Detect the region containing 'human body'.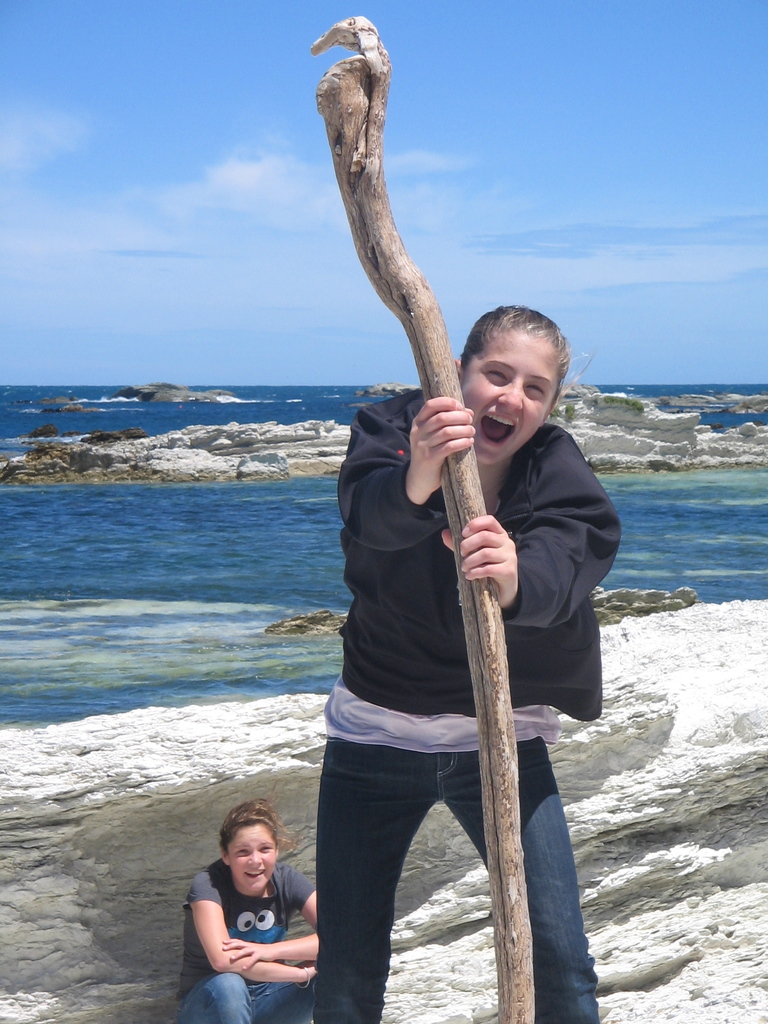
(311,383,625,1023).
